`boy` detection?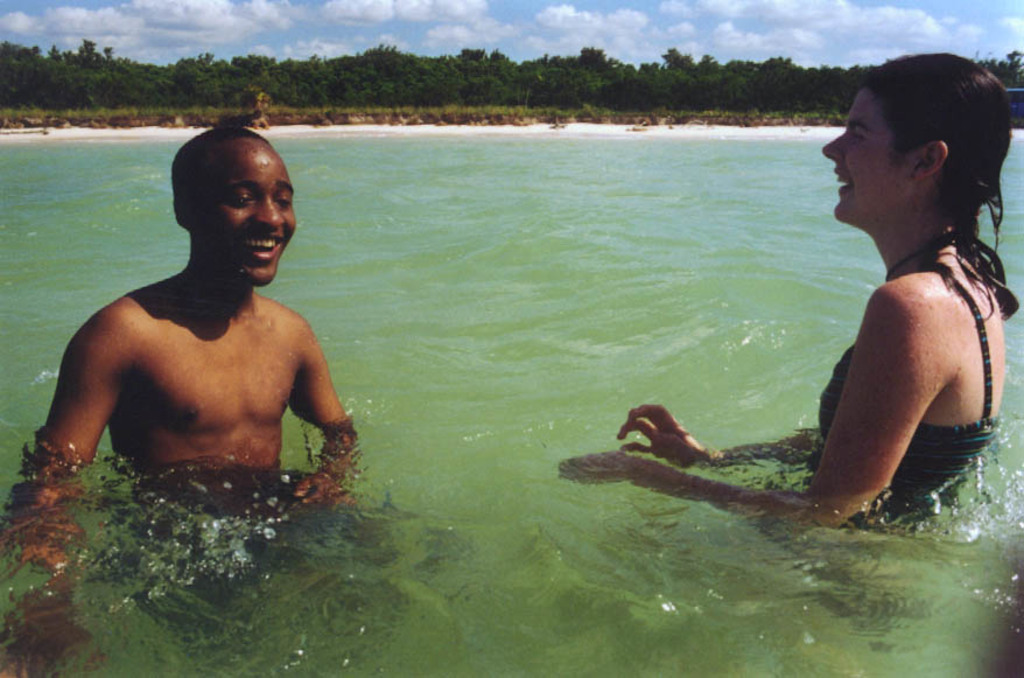
0:119:352:677
